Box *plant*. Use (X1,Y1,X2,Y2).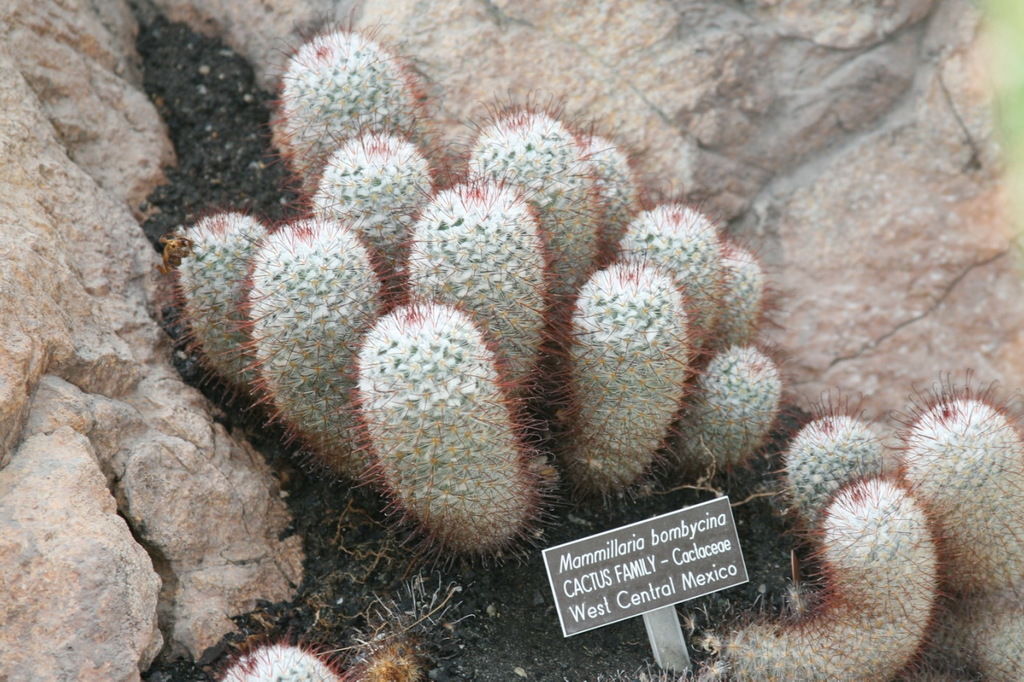
(592,195,714,365).
